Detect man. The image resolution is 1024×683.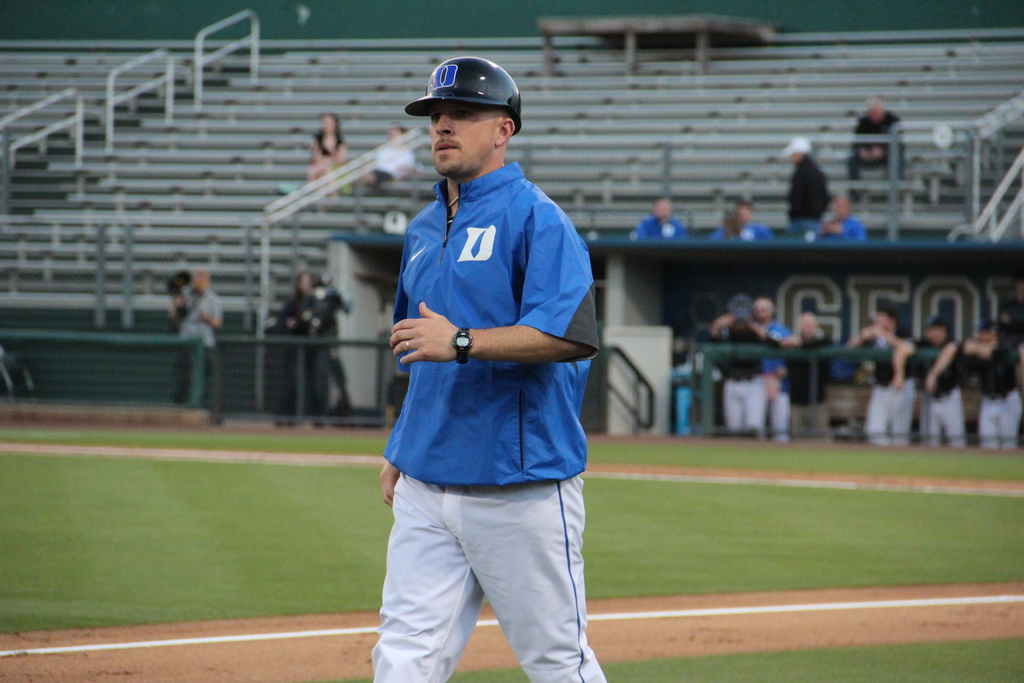
Rect(351, 78, 623, 661).
